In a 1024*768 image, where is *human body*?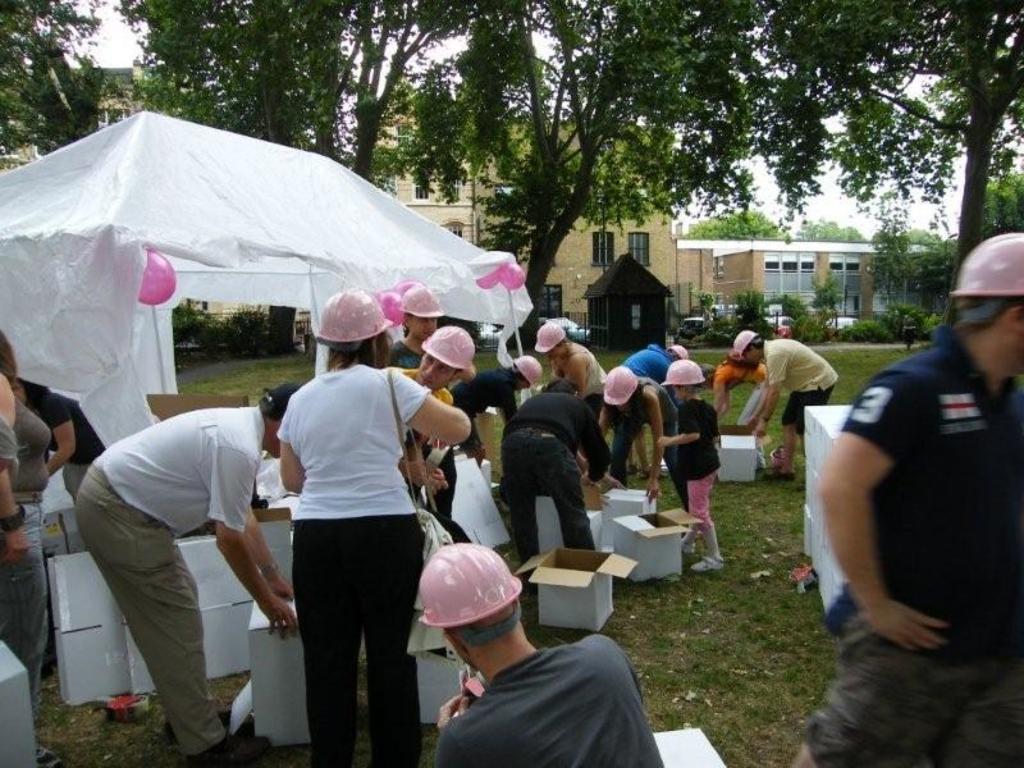
bbox(700, 361, 773, 426).
